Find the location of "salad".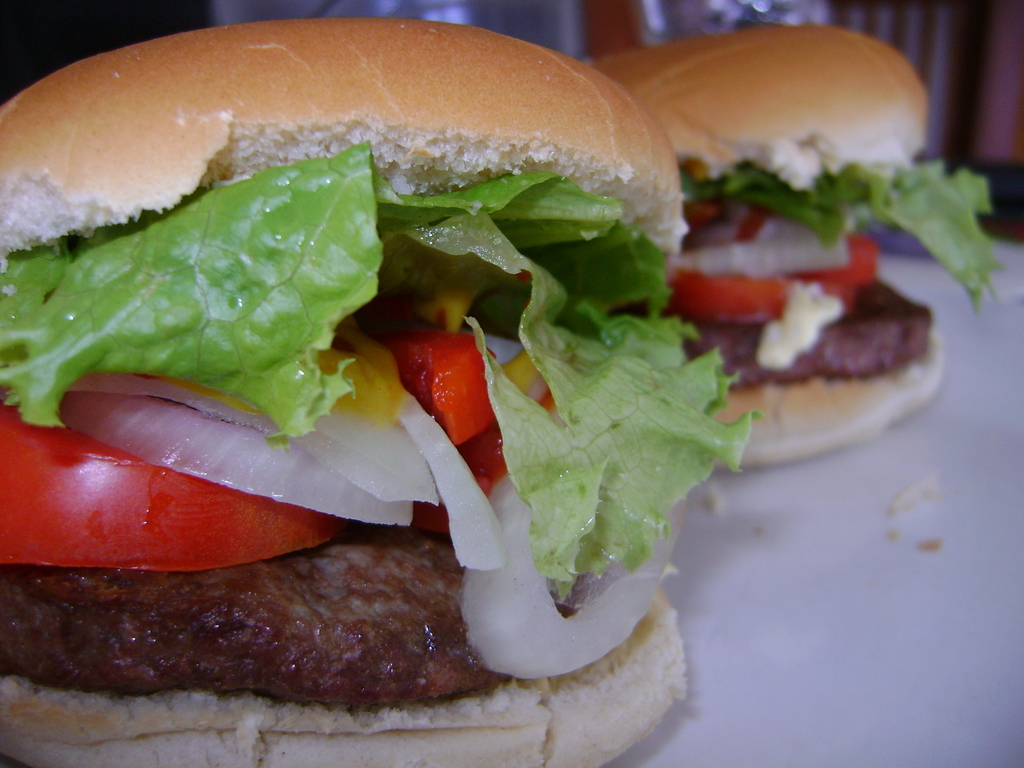
Location: x1=664, y1=152, x2=1007, y2=413.
